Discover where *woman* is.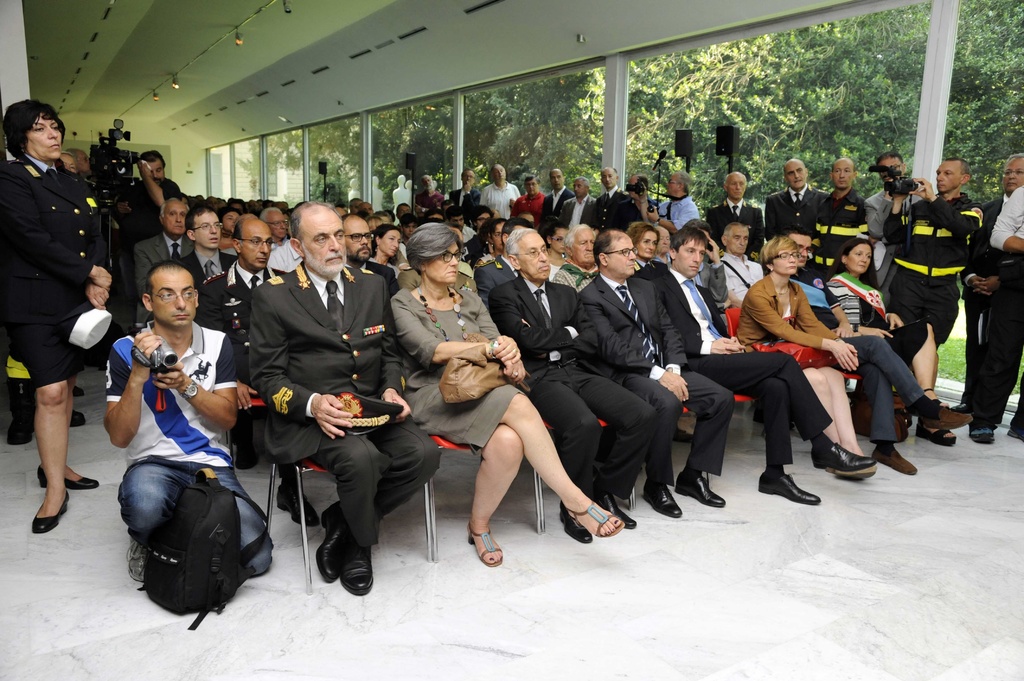
Discovered at box(826, 239, 964, 449).
